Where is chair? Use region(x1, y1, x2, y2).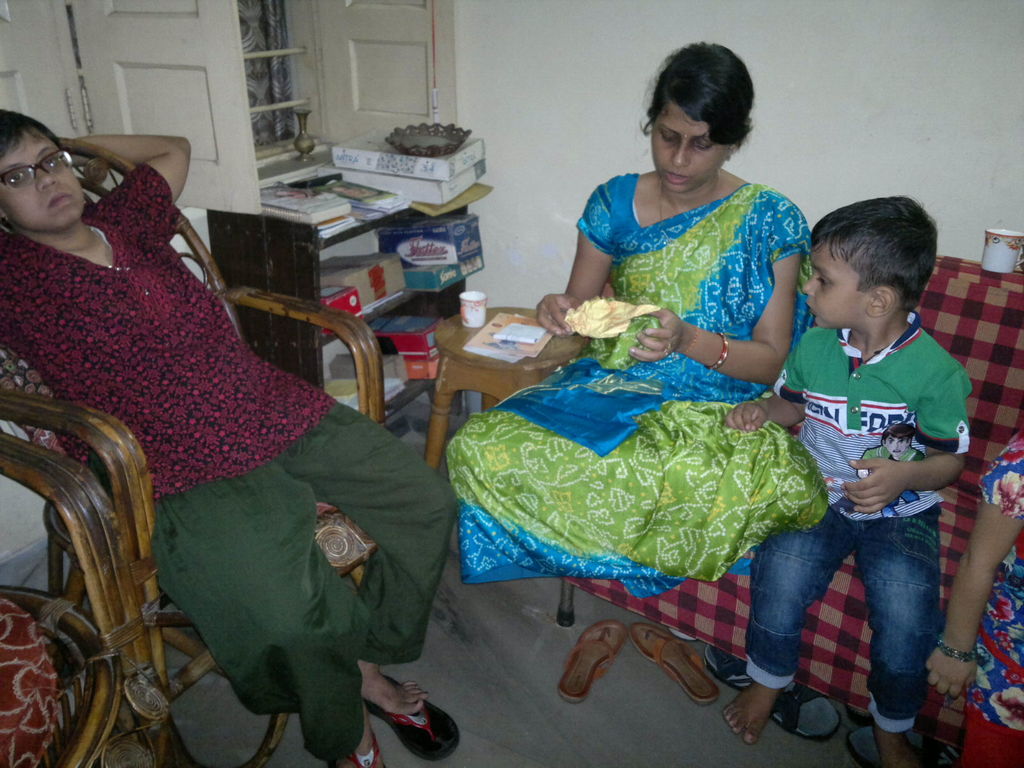
region(9, 274, 369, 735).
